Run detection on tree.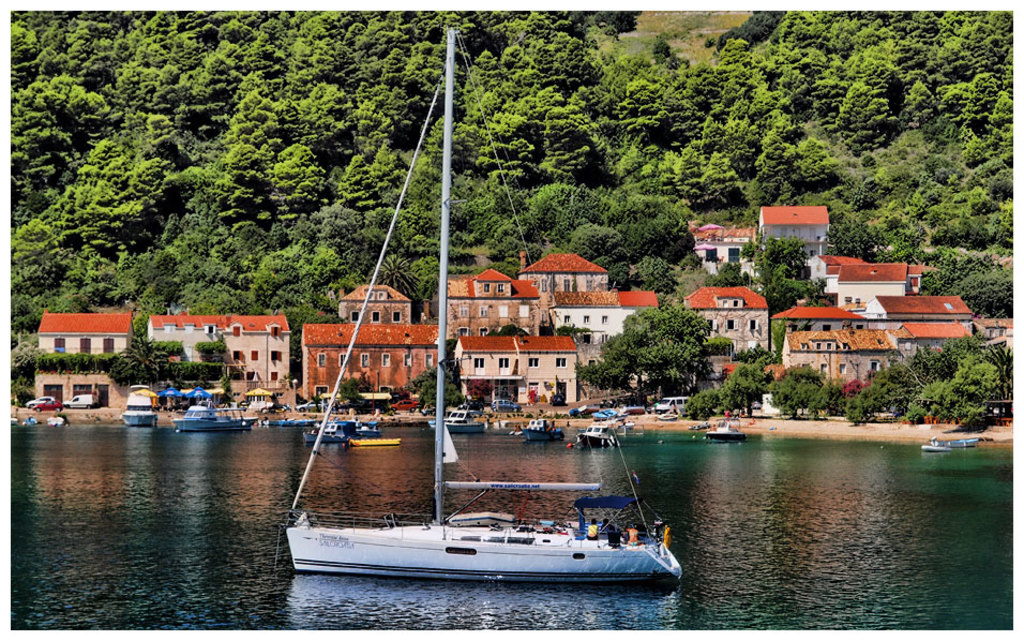
Result: [773, 362, 839, 423].
